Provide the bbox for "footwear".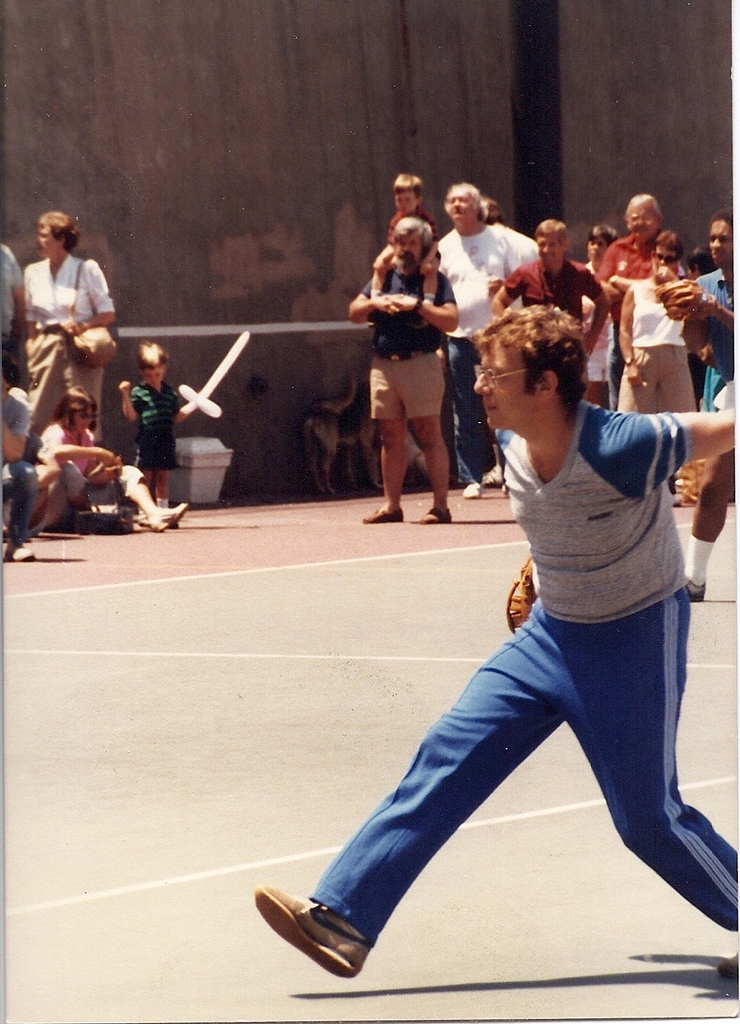
[x1=419, y1=504, x2=448, y2=522].
